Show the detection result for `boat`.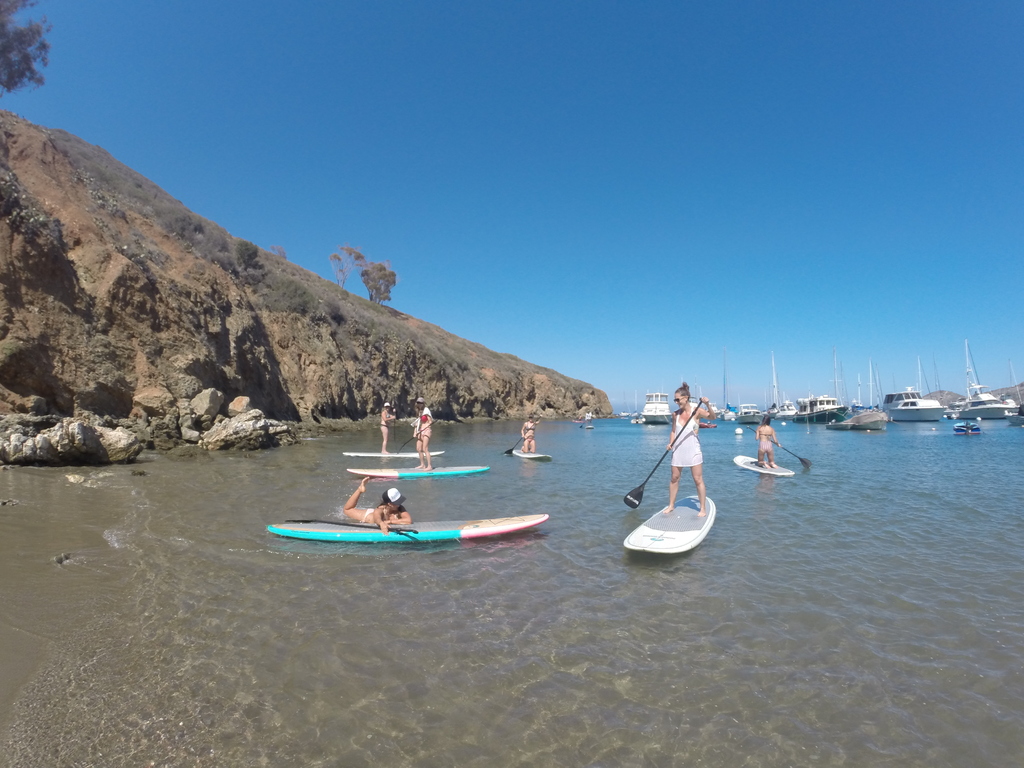
x1=640, y1=386, x2=674, y2=422.
